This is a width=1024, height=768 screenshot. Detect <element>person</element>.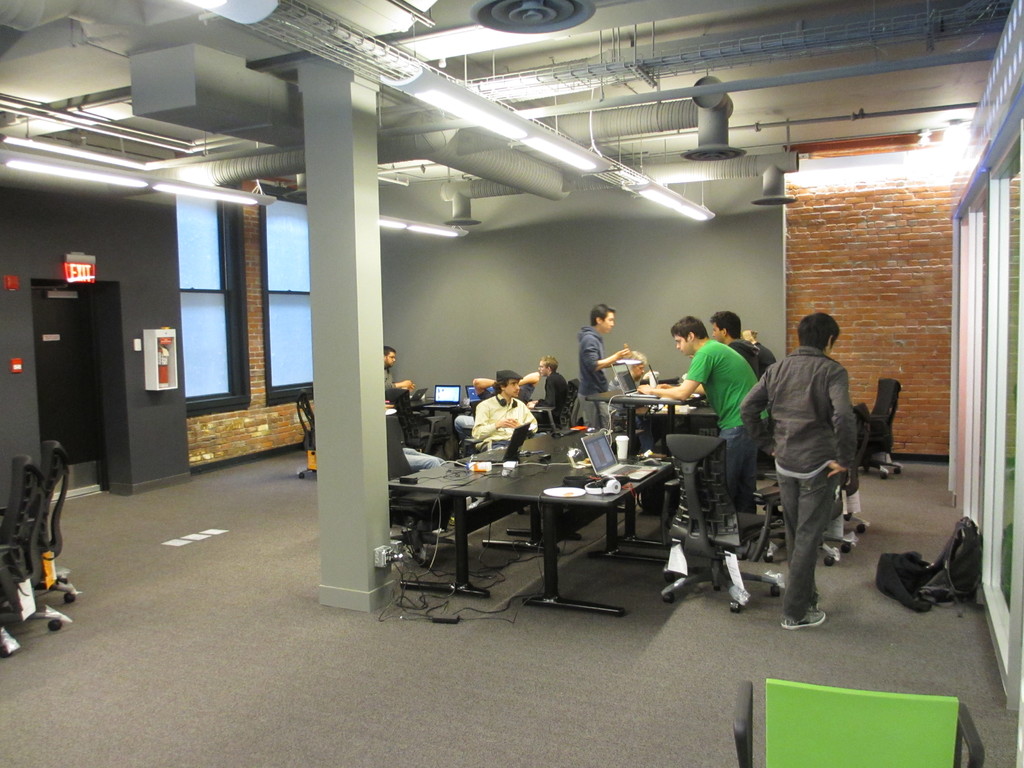
(740, 326, 780, 369).
